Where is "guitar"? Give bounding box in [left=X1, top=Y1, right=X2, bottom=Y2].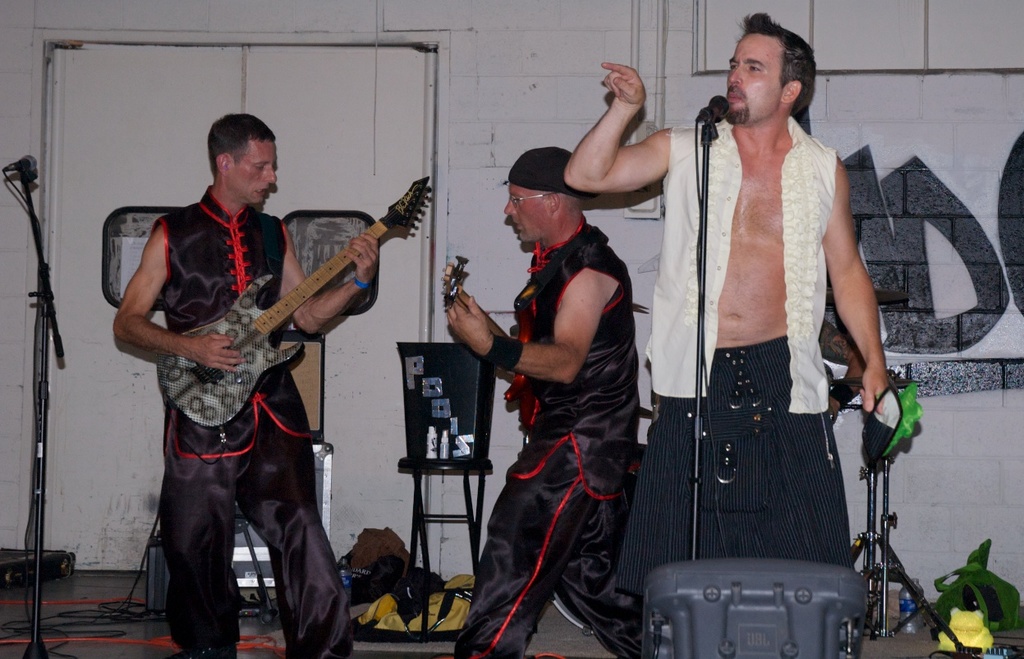
[left=441, top=255, right=541, bottom=439].
